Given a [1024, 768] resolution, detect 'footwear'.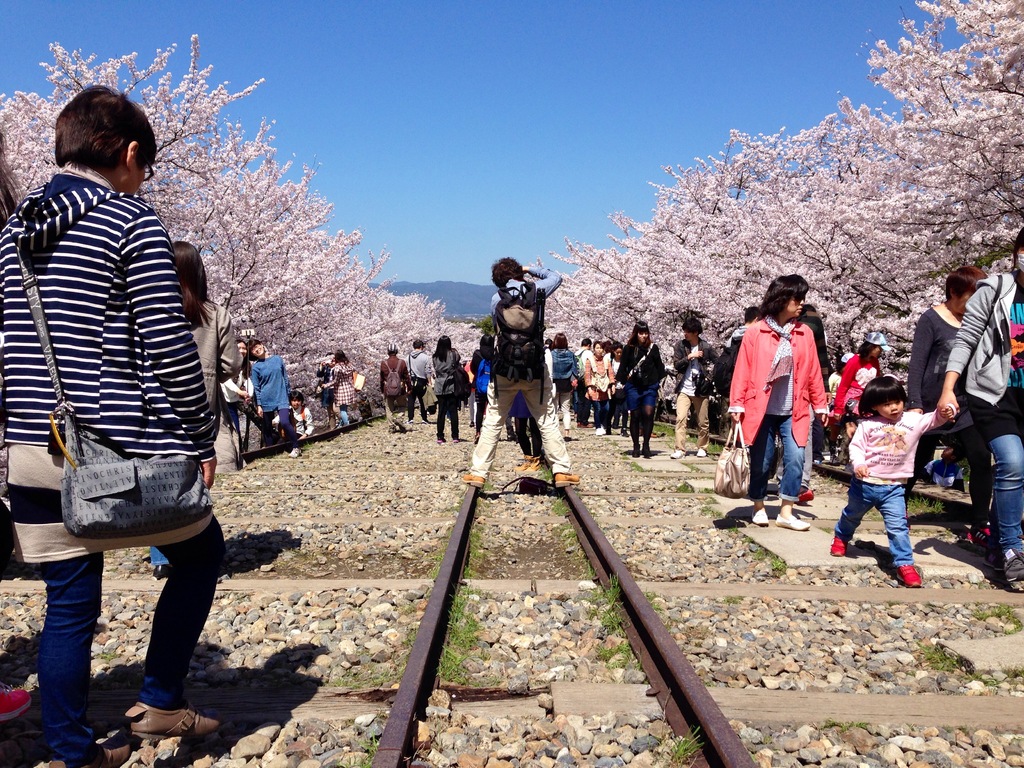
pyautogui.locateOnScreen(646, 446, 652, 460).
